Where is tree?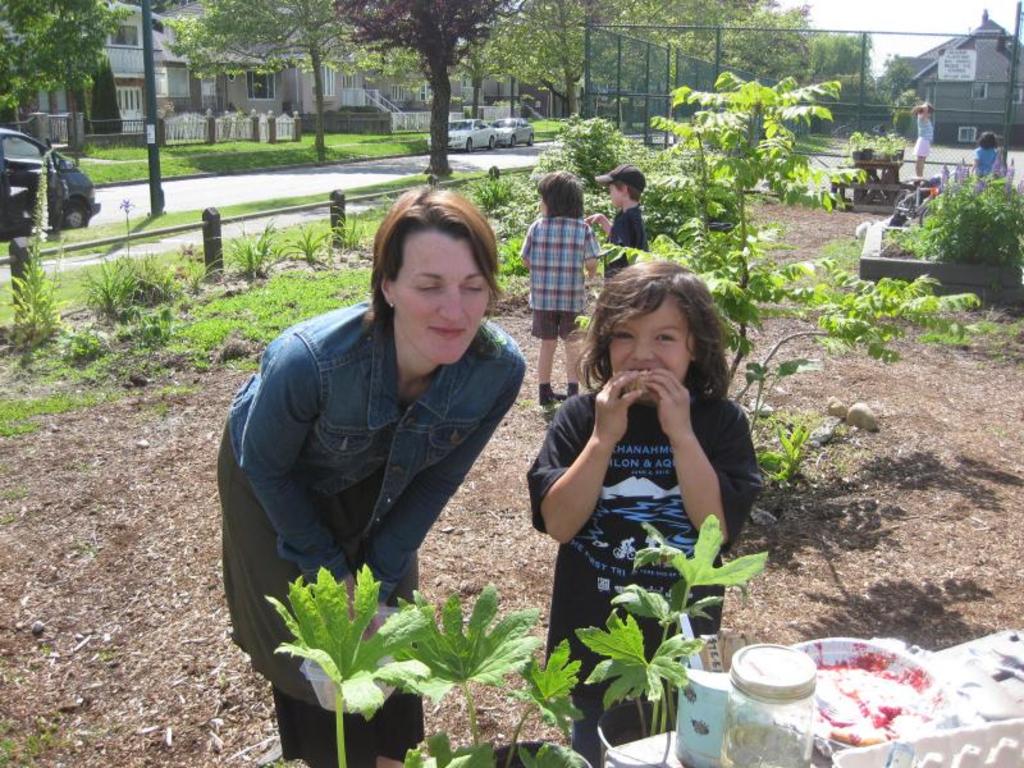
[330,0,541,182].
